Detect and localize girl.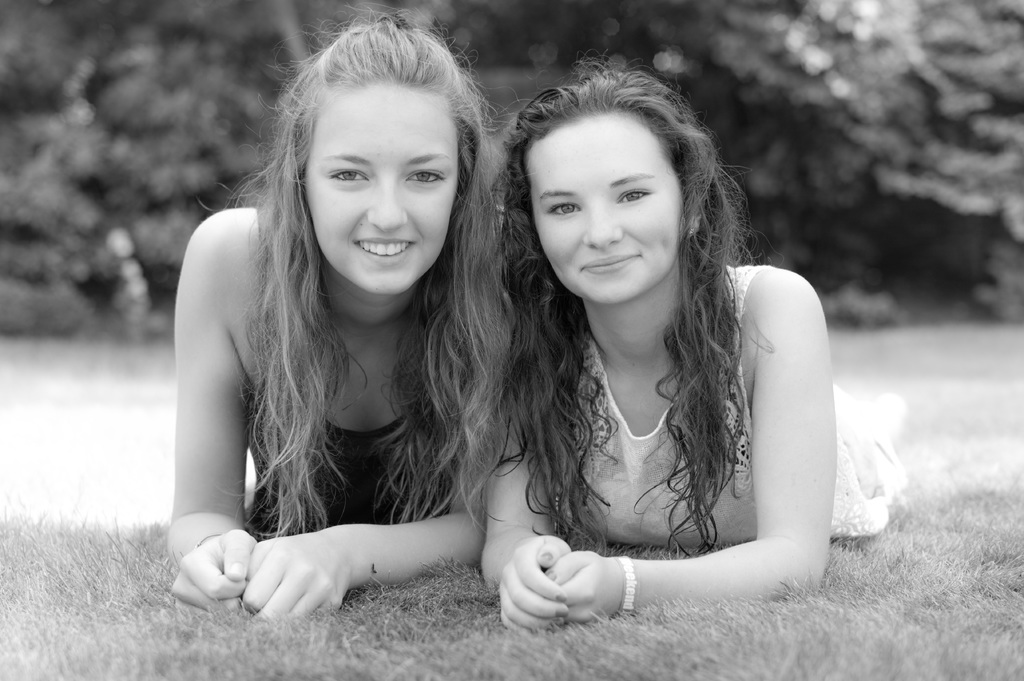
Localized at (x1=165, y1=0, x2=509, y2=613).
